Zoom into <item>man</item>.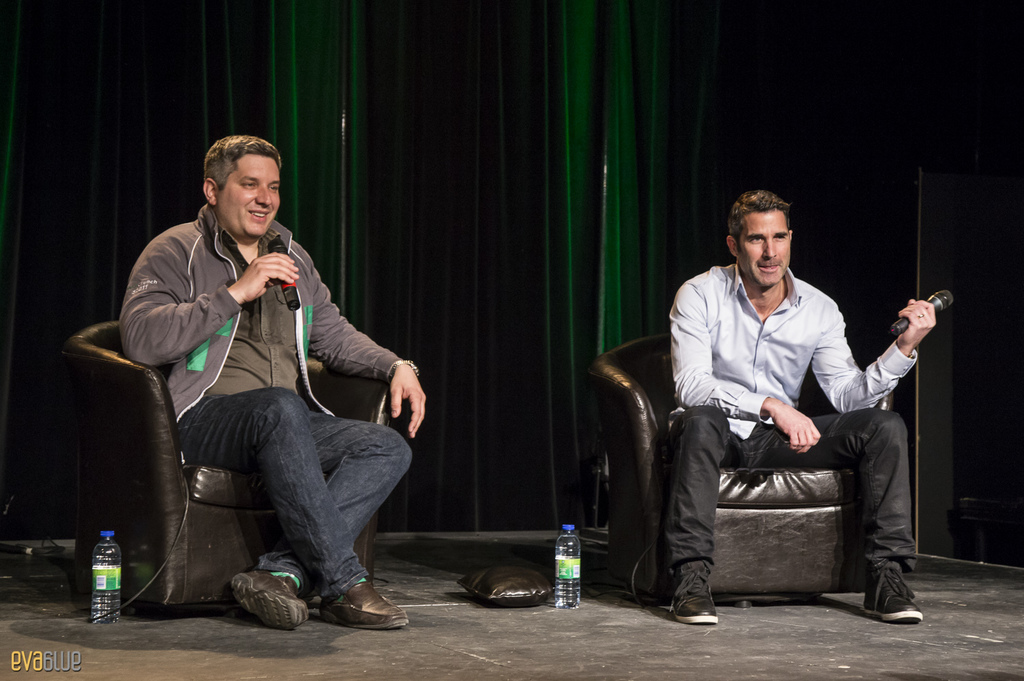
Zoom target: pyautogui.locateOnScreen(651, 190, 943, 623).
